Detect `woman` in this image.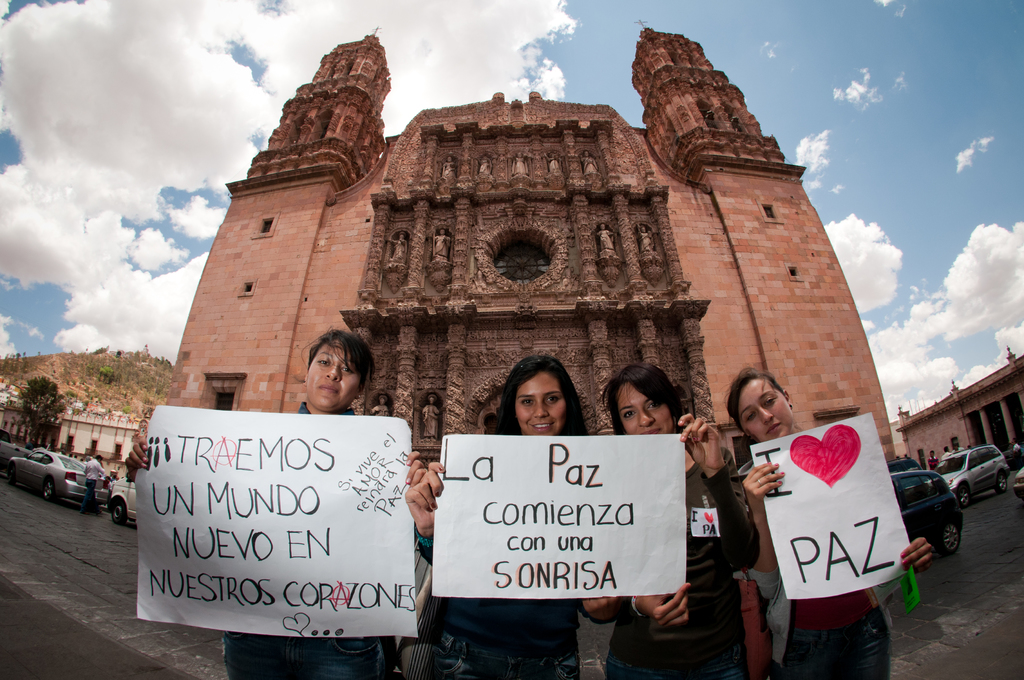
Detection: <region>120, 327, 424, 679</region>.
